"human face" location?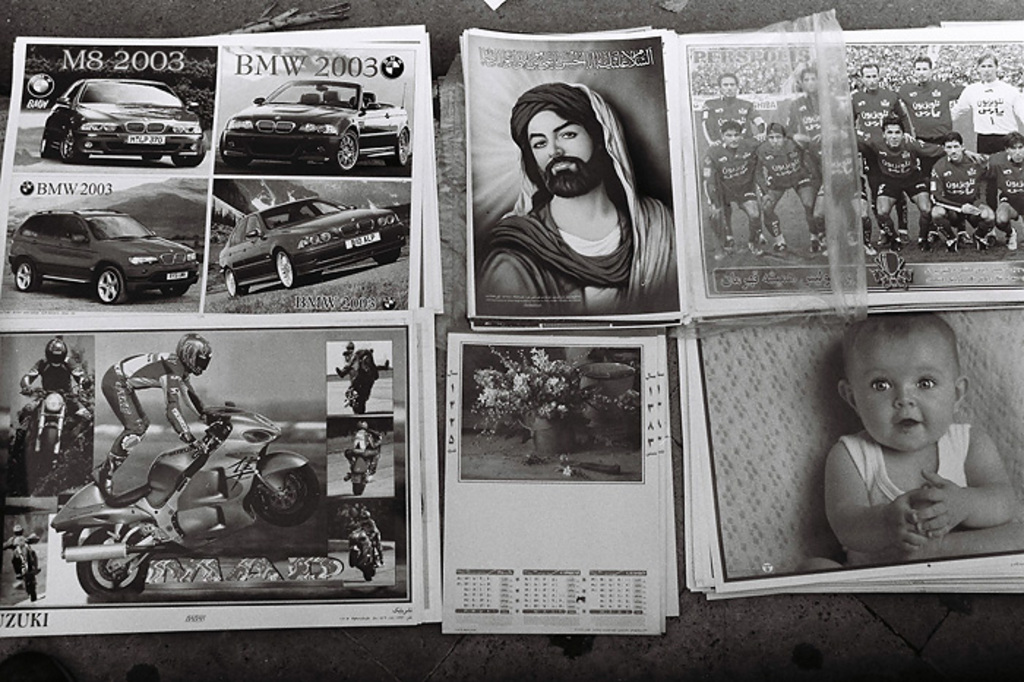
910 59 930 80
